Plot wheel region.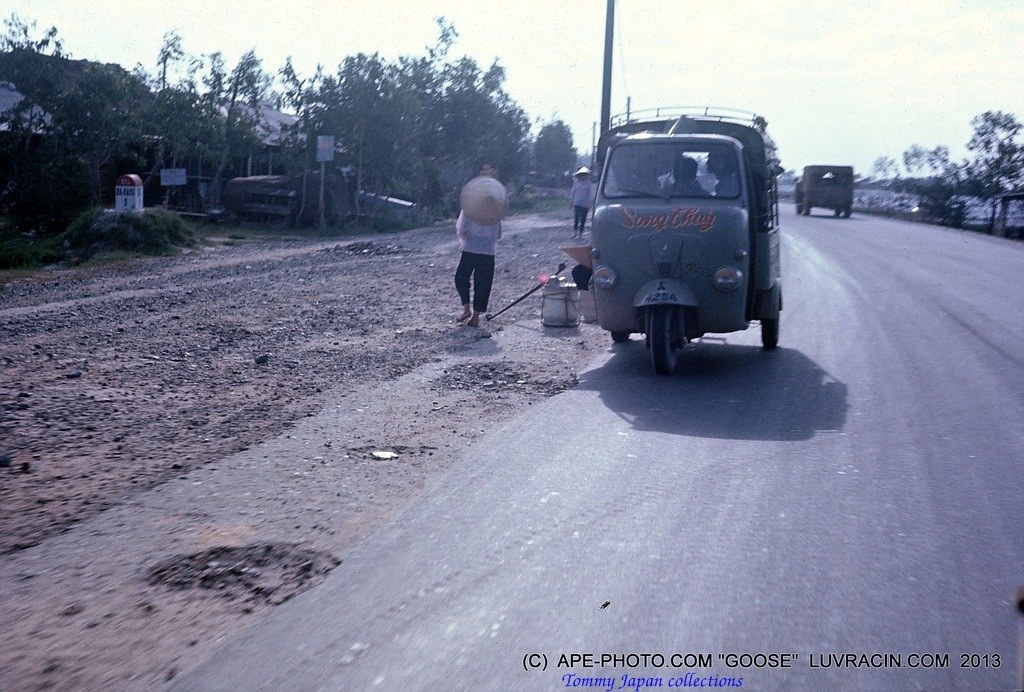
Plotted at box=[612, 331, 628, 342].
